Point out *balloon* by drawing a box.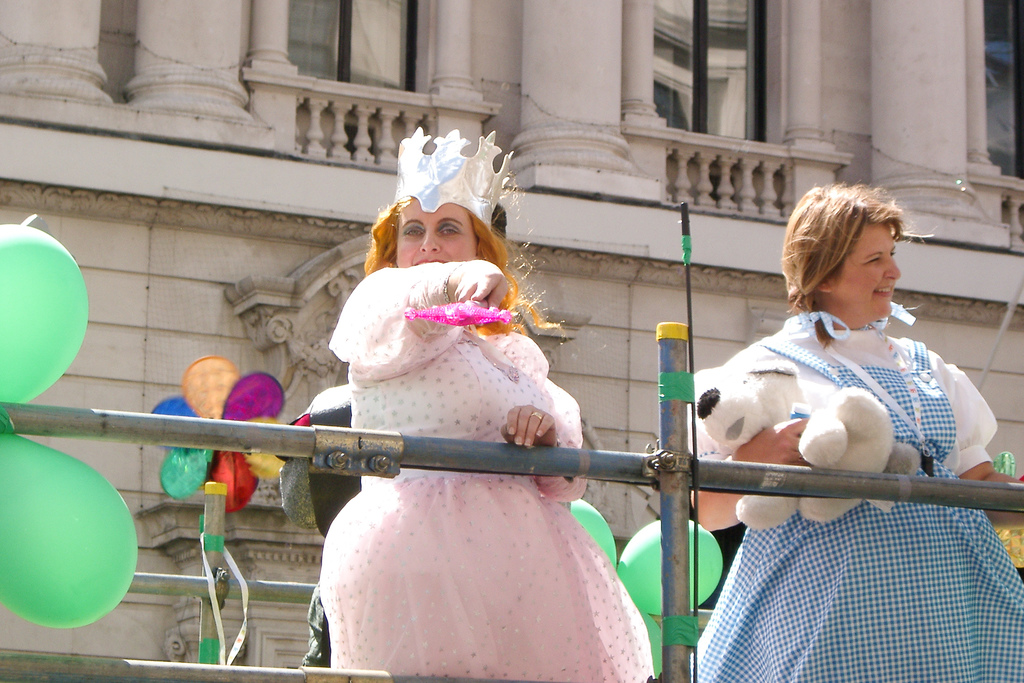
select_region(618, 518, 725, 617).
